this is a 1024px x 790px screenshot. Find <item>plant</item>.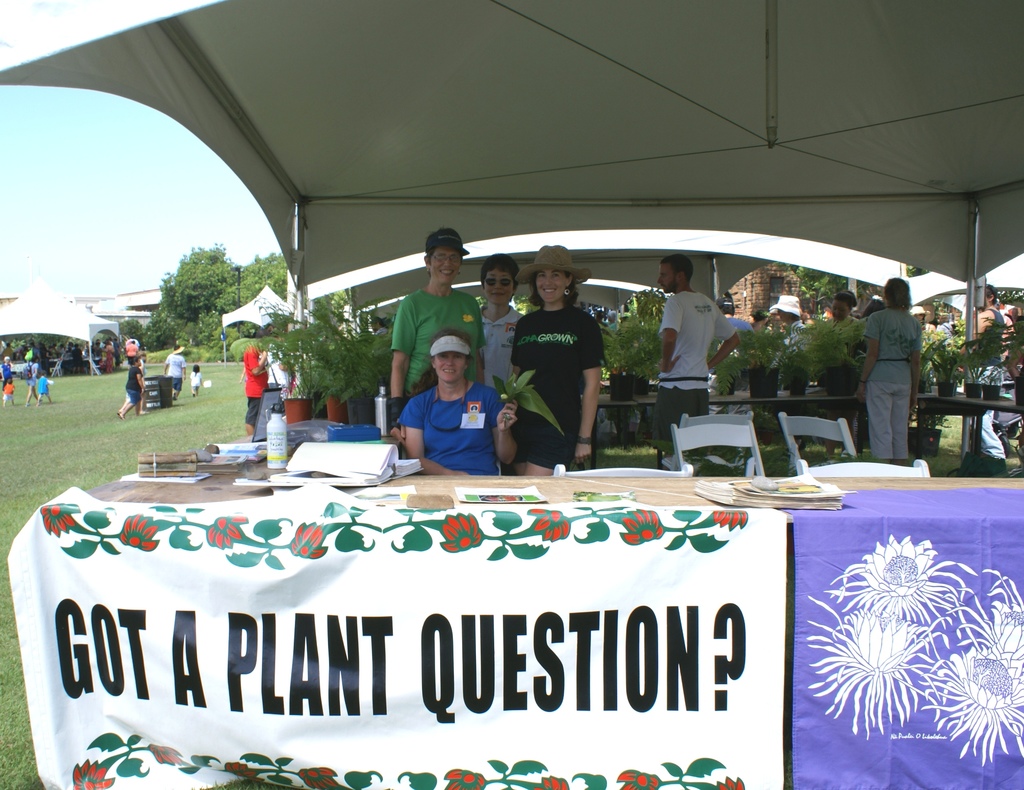
Bounding box: BBox(922, 315, 1023, 392).
